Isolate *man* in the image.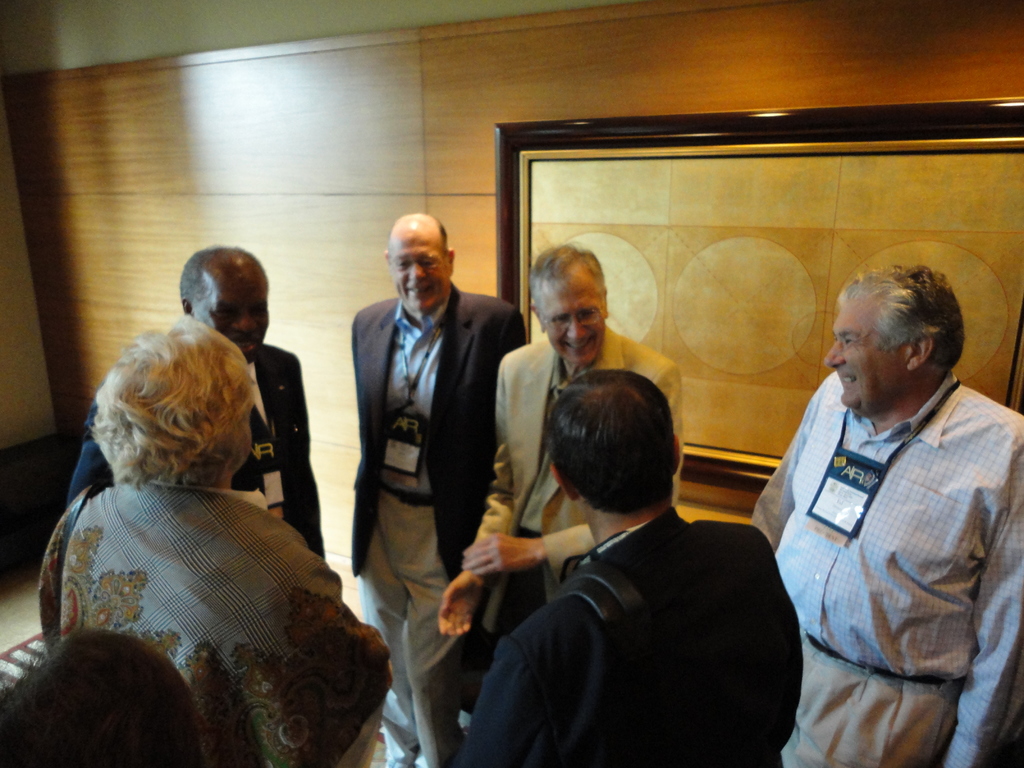
Isolated region: 177/239/328/561.
